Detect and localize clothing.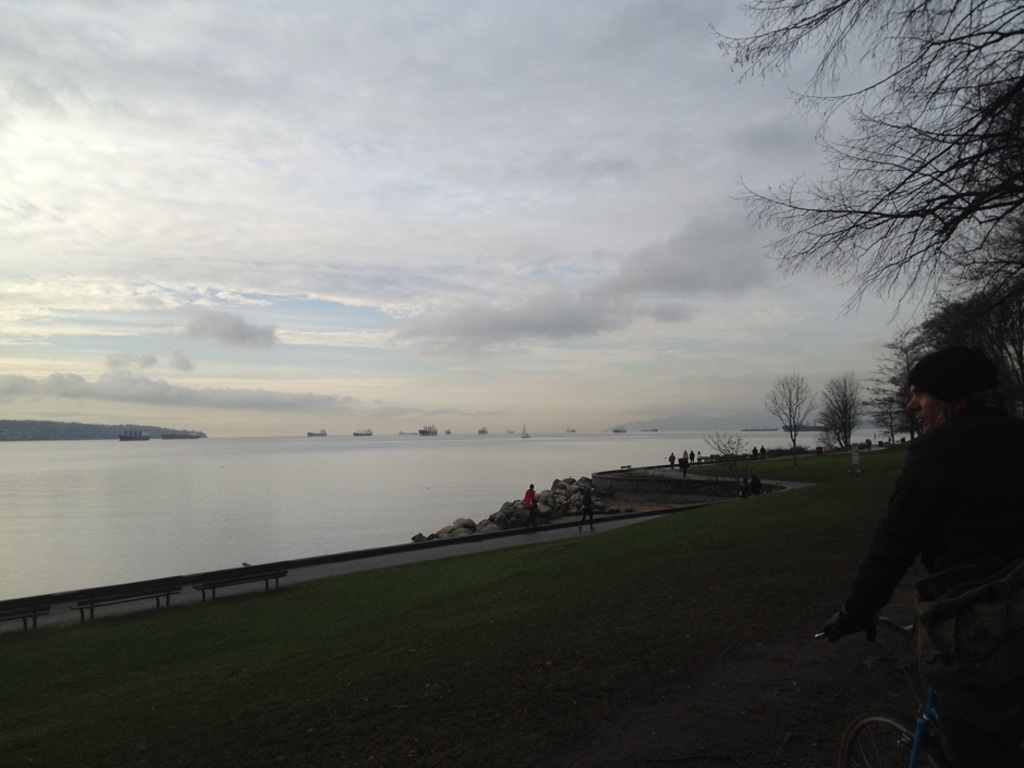
Localized at detection(818, 401, 1022, 648).
